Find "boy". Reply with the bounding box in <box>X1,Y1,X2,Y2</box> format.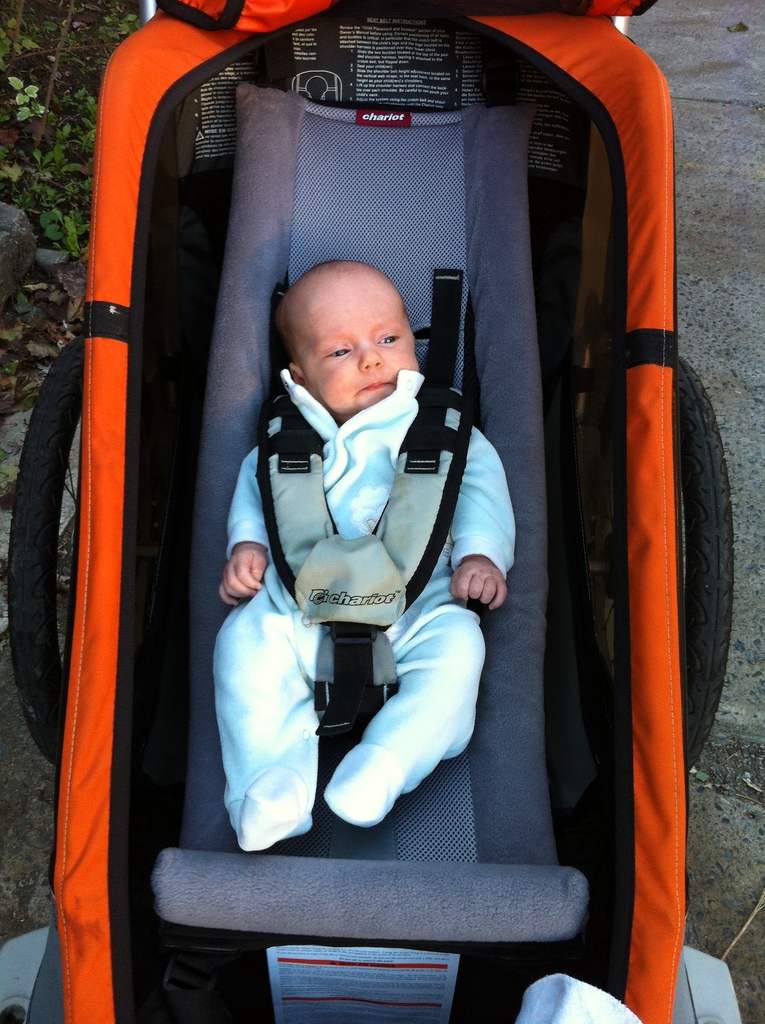
<box>209,243,527,841</box>.
